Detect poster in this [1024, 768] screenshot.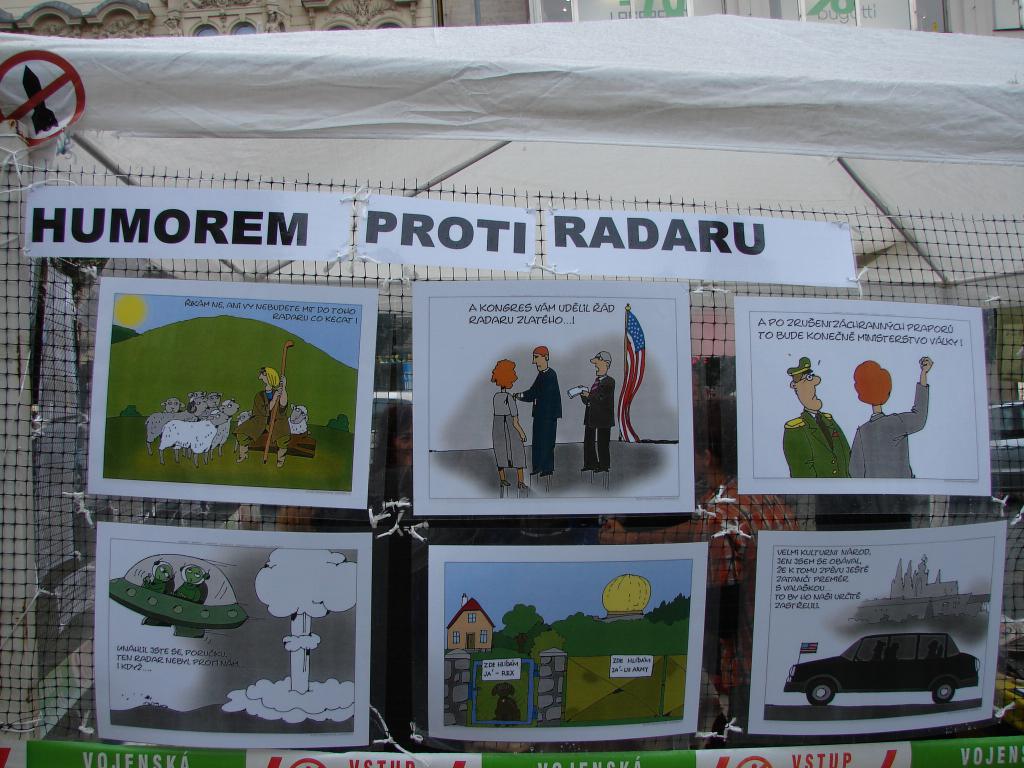
Detection: BBox(1, 737, 1021, 764).
